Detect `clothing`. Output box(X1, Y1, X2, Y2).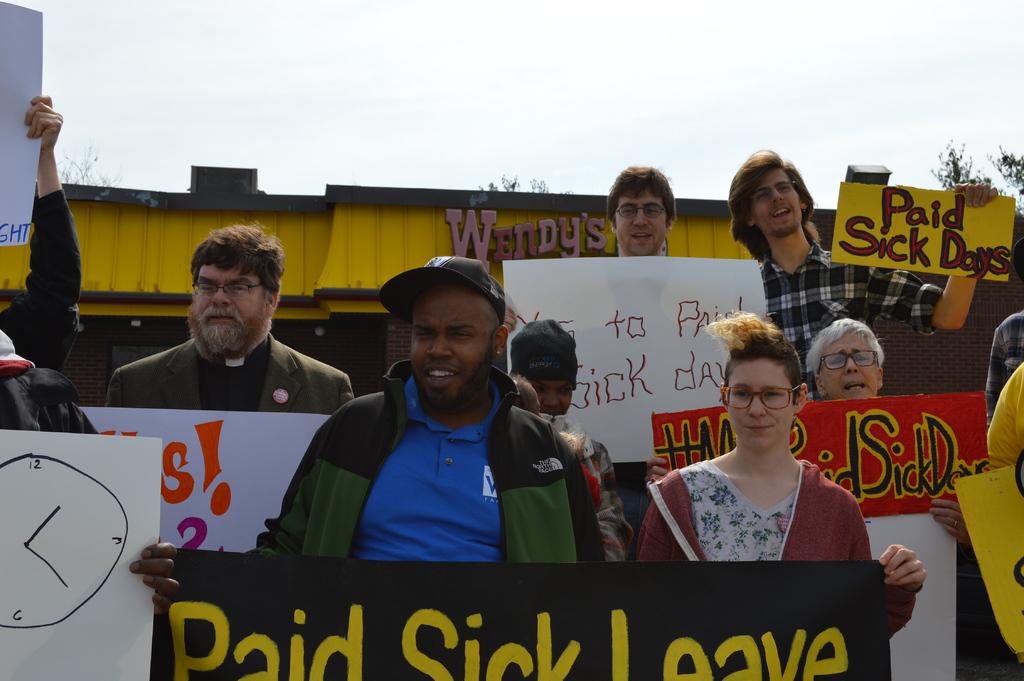
box(268, 361, 625, 554).
